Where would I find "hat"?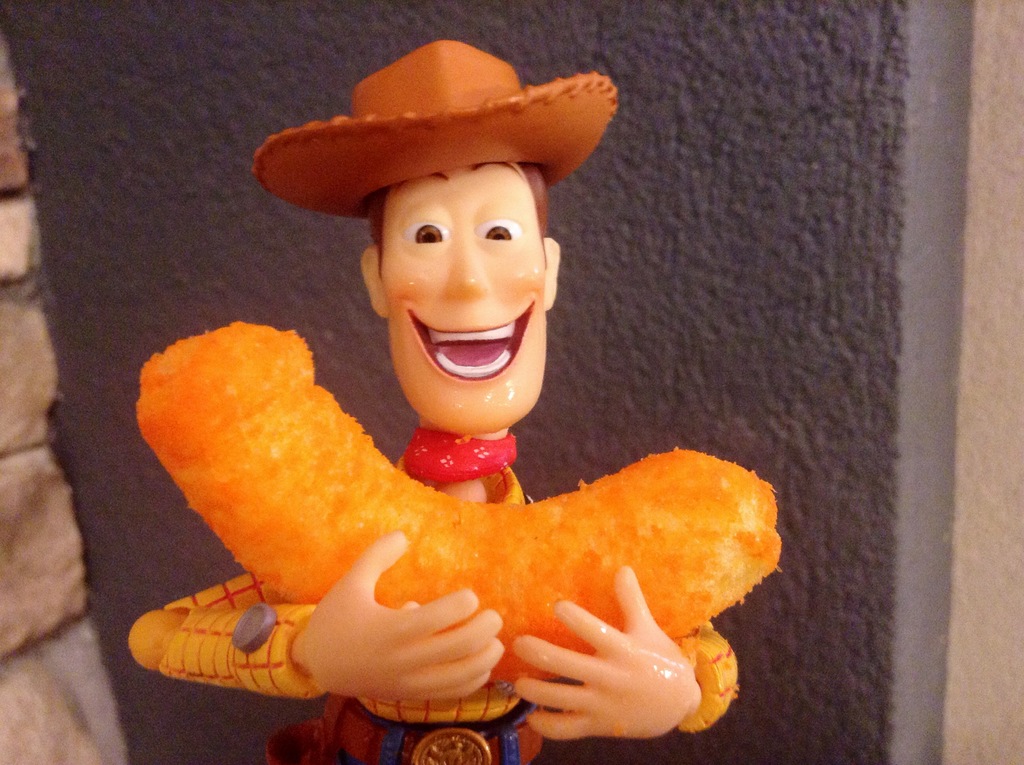
At <region>249, 34, 620, 223</region>.
